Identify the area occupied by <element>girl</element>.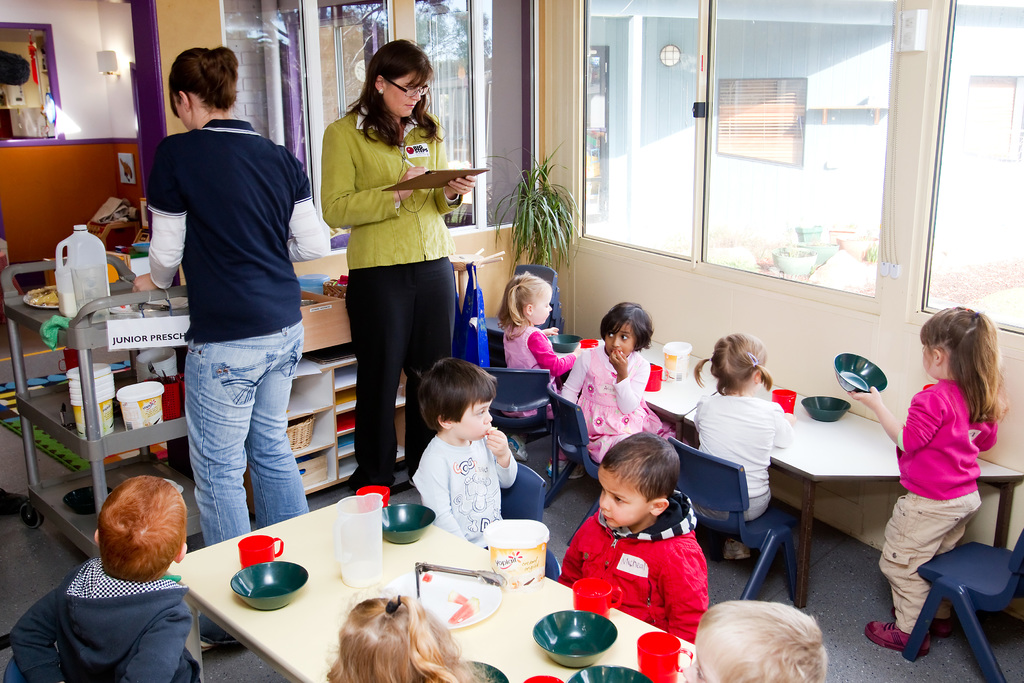
Area: <bbox>324, 593, 490, 682</bbox>.
